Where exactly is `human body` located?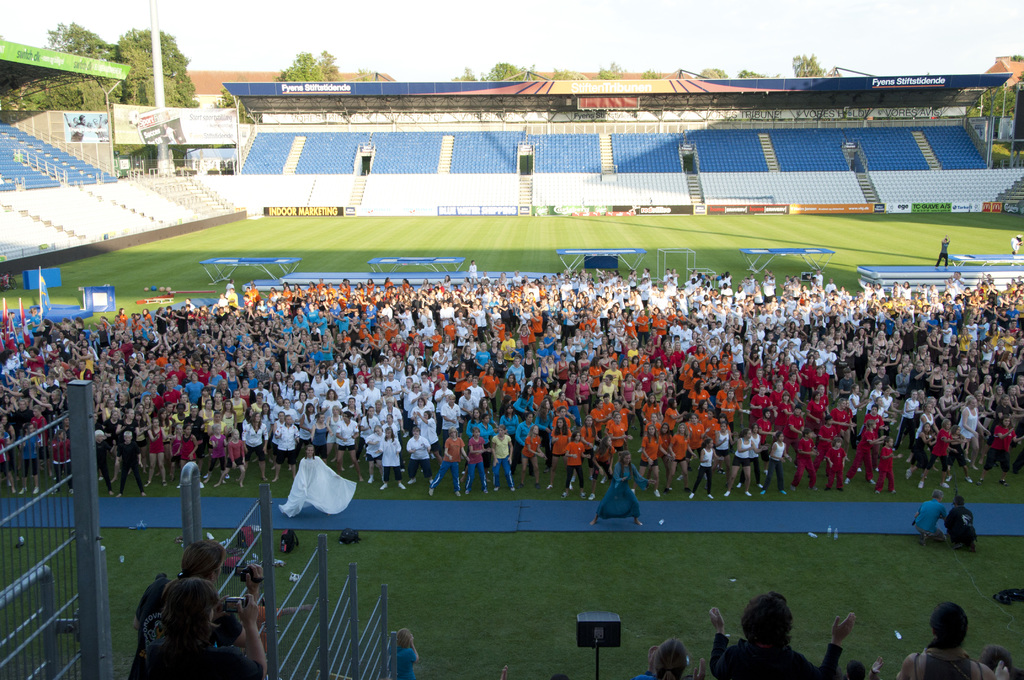
Its bounding box is {"left": 785, "top": 348, "right": 796, "bottom": 361}.
